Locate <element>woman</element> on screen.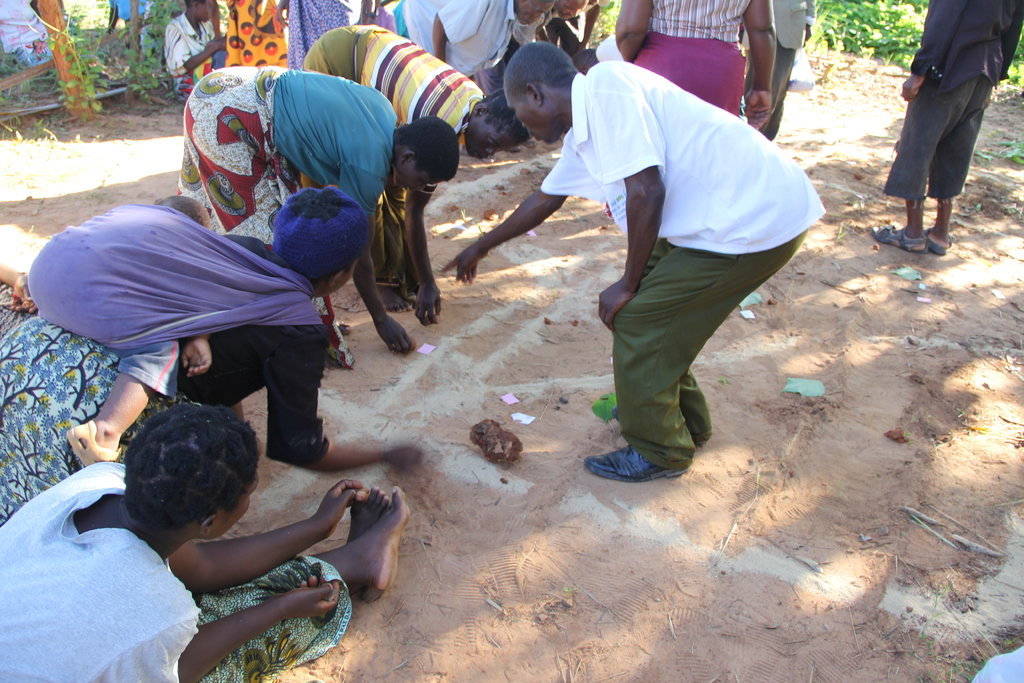
On screen at select_region(0, 399, 405, 682).
